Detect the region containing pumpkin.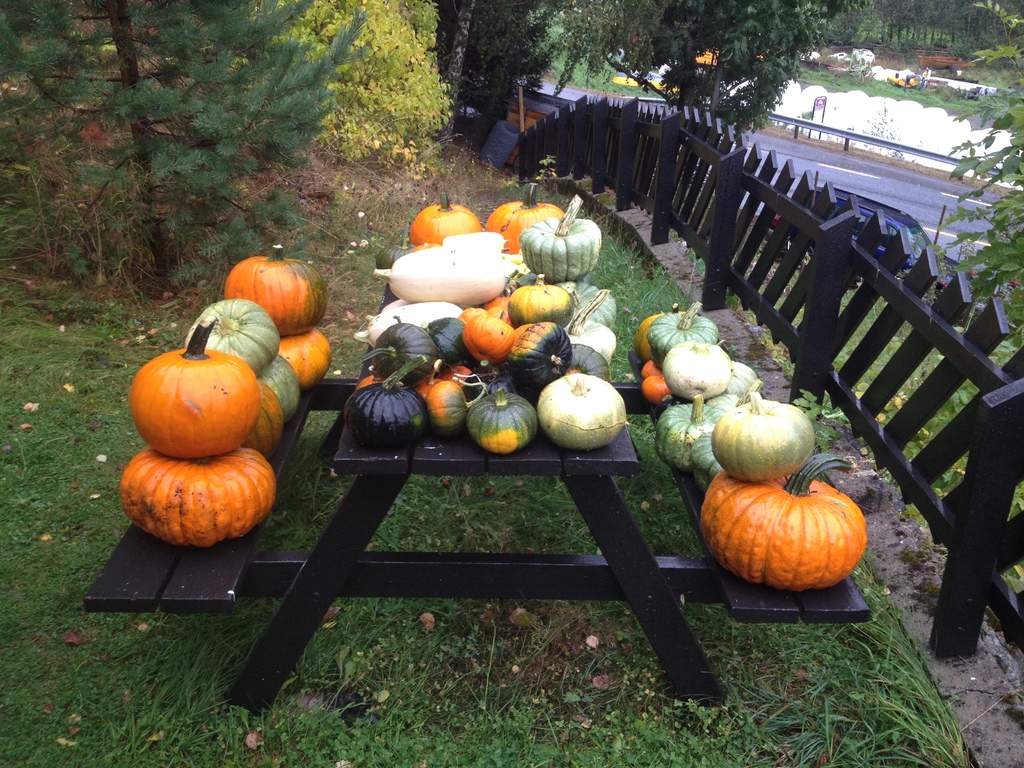
select_region(120, 447, 273, 552).
